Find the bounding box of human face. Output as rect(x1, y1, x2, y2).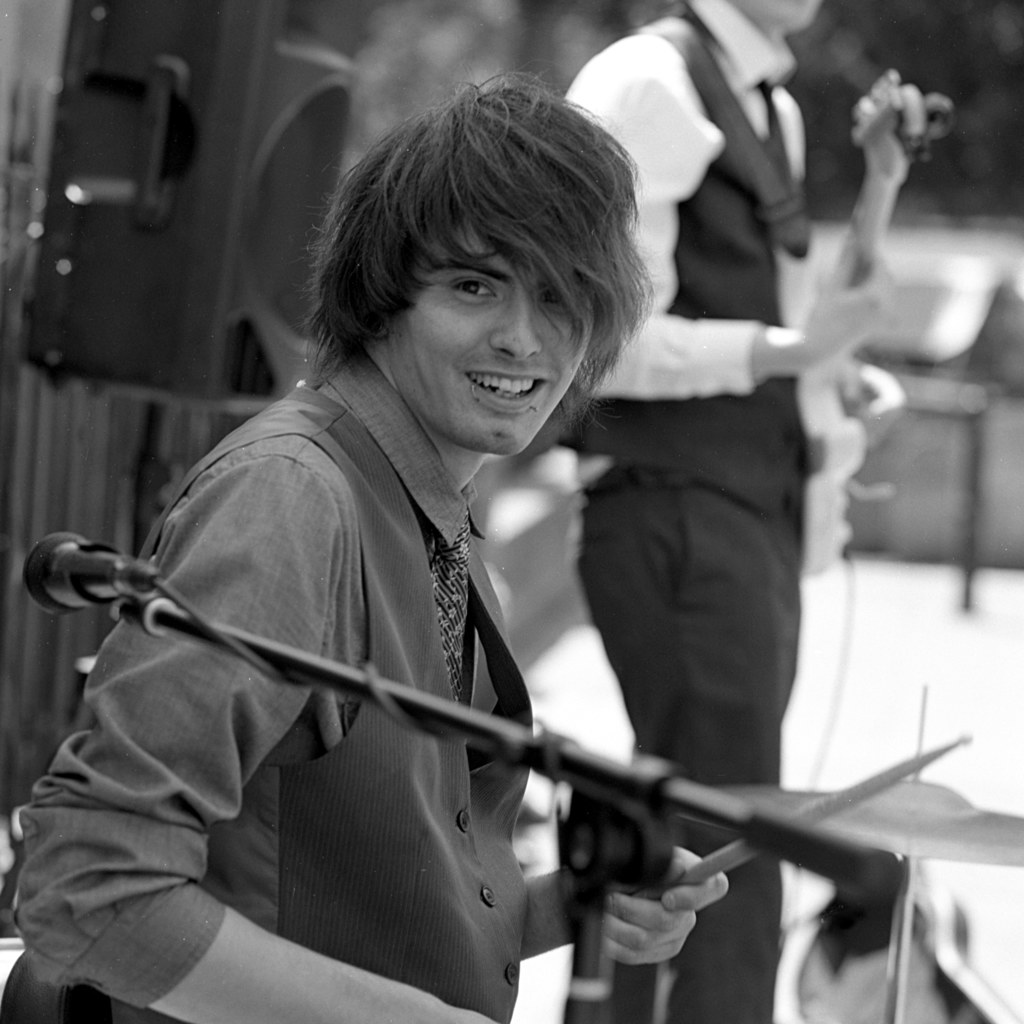
rect(381, 216, 591, 456).
